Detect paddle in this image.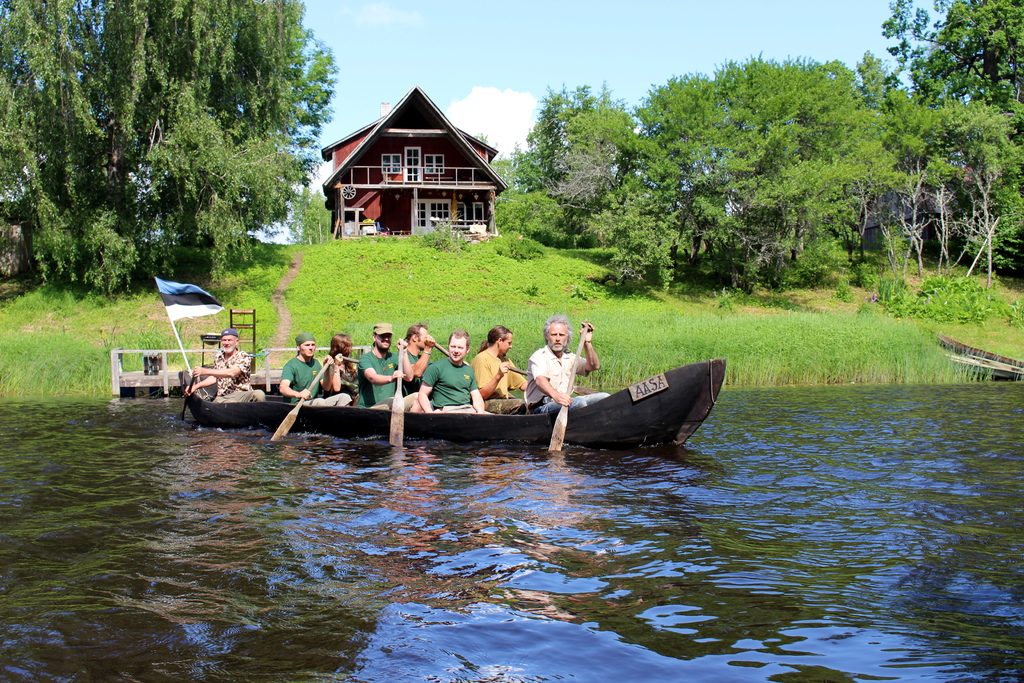
Detection: 339:357:362:363.
